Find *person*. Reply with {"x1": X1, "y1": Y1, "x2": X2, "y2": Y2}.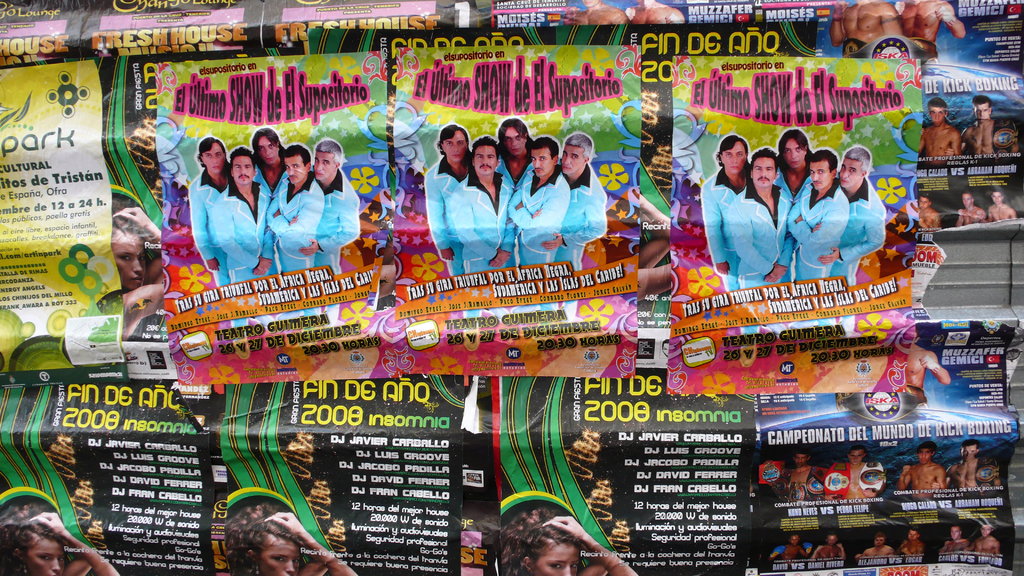
{"x1": 223, "y1": 503, "x2": 360, "y2": 575}.
